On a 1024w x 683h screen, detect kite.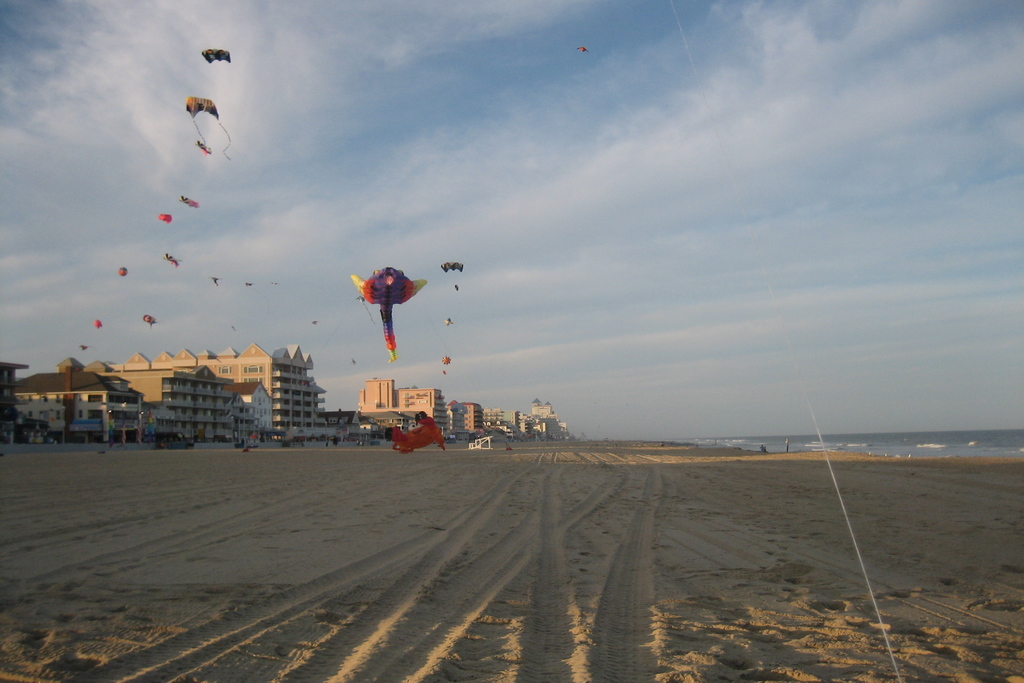
detection(185, 98, 230, 158).
